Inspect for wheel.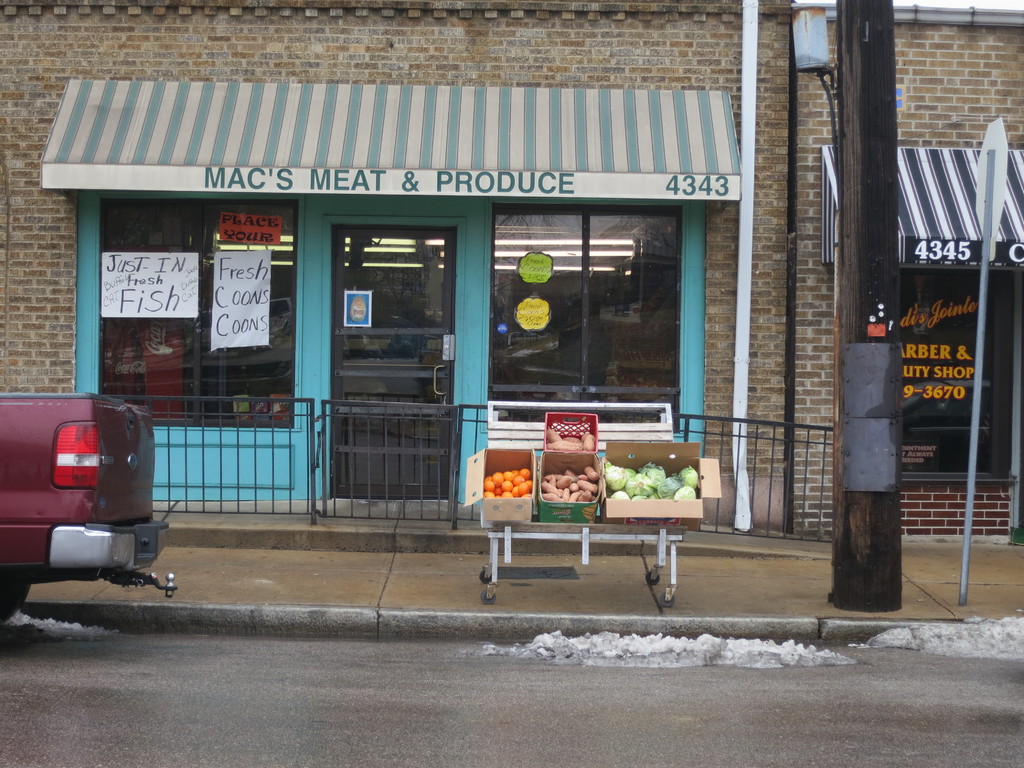
Inspection: bbox=(659, 594, 674, 609).
